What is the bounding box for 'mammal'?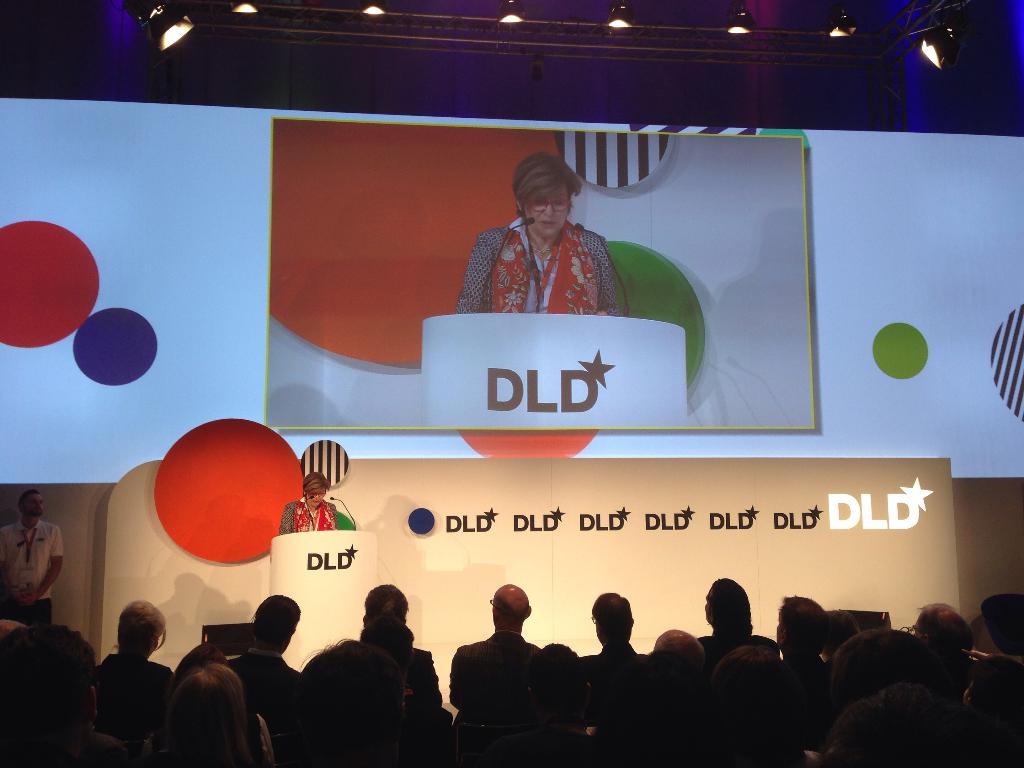
select_region(0, 490, 65, 626).
